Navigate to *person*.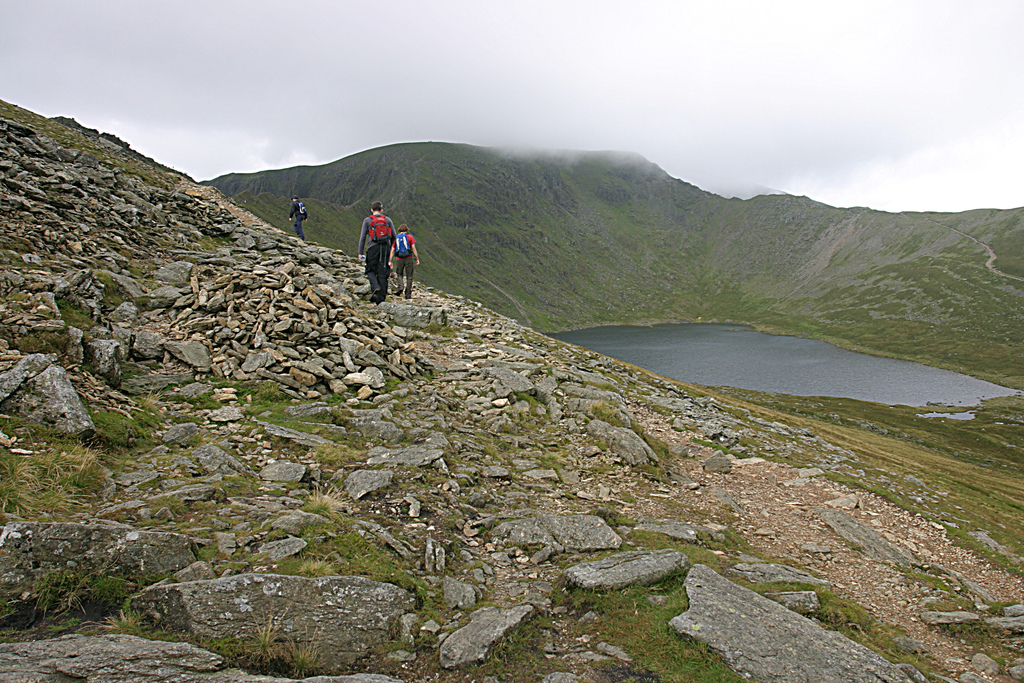
Navigation target: <region>387, 224, 419, 295</region>.
